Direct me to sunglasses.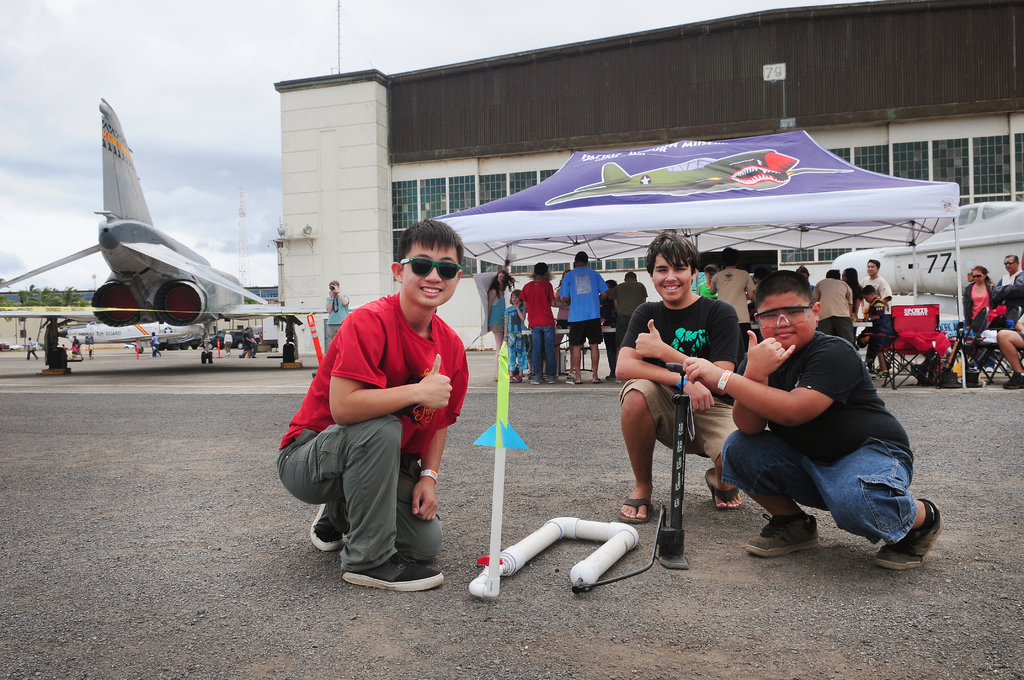
Direction: x1=399 y1=255 x2=459 y2=280.
